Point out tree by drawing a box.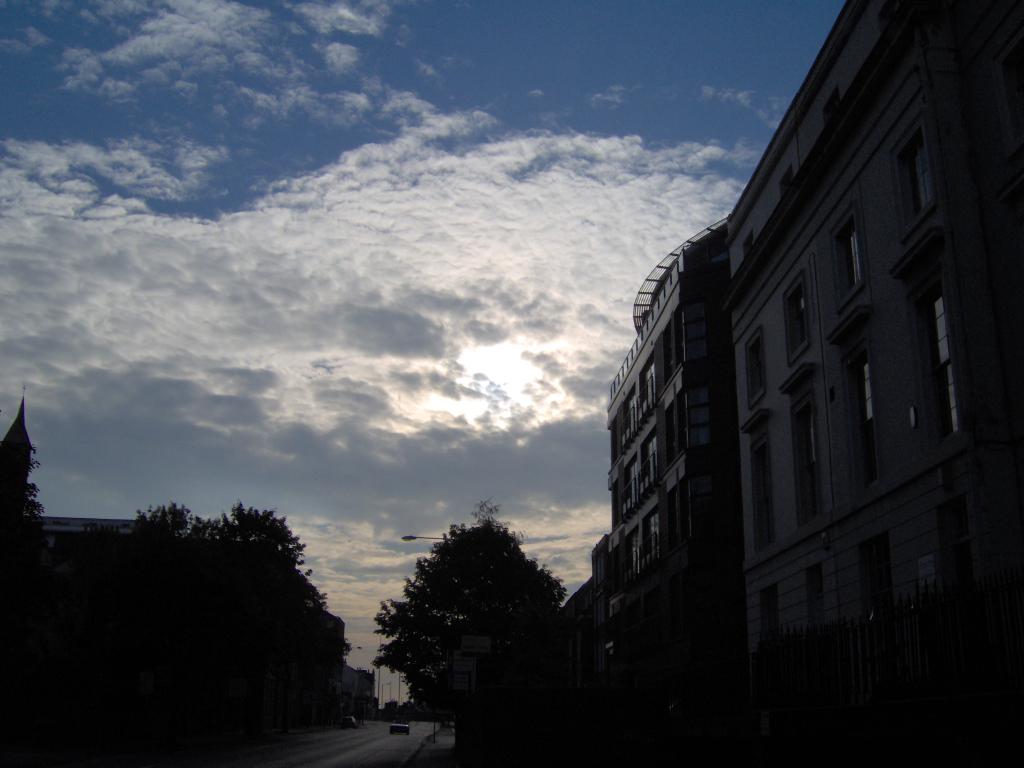
l=403, t=498, r=565, b=693.
